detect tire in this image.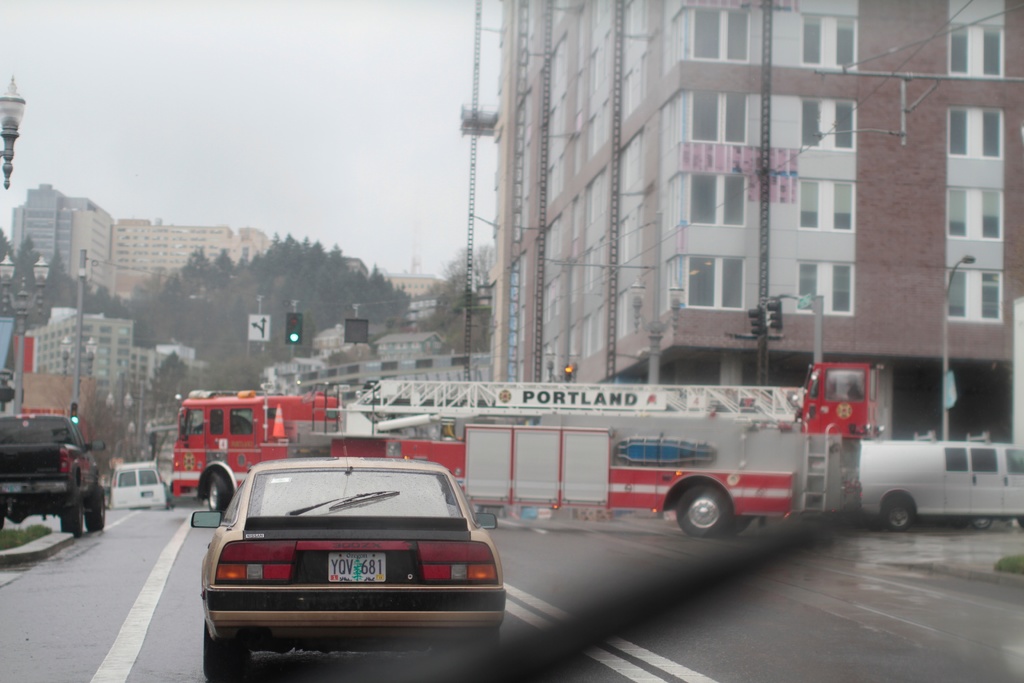
Detection: select_region(443, 633, 495, 682).
